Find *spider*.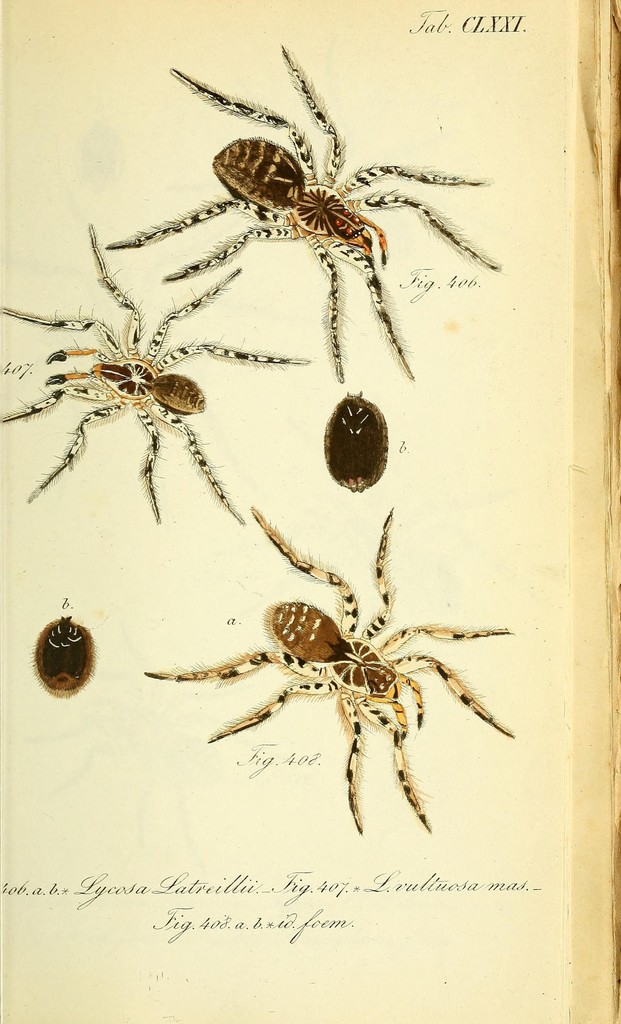
left=141, top=501, right=518, bottom=839.
